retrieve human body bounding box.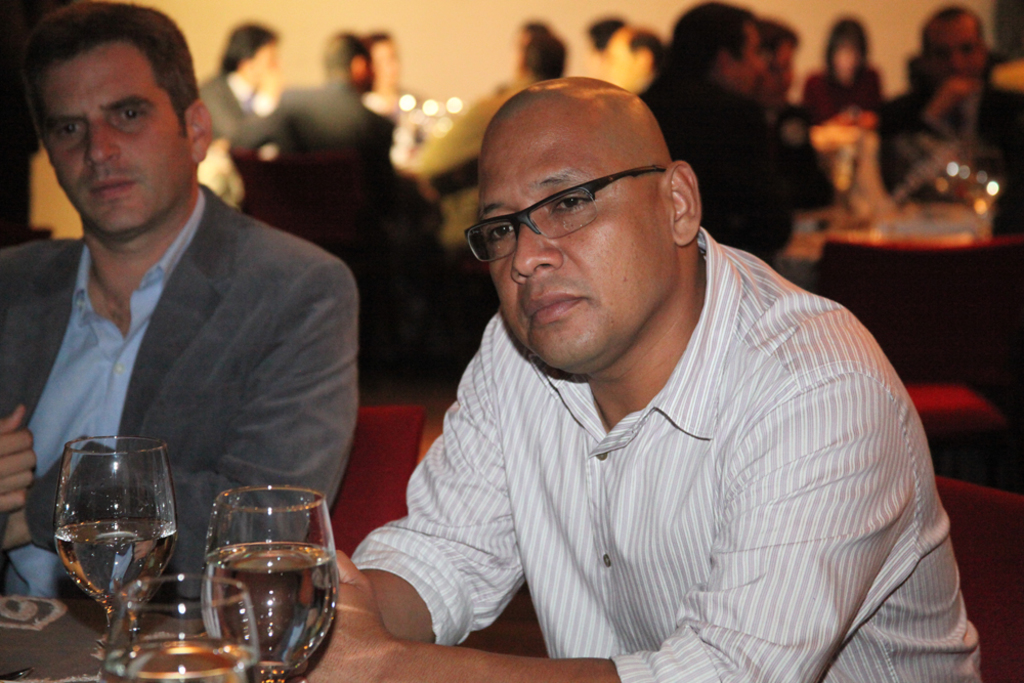
Bounding box: 874, 59, 1014, 196.
